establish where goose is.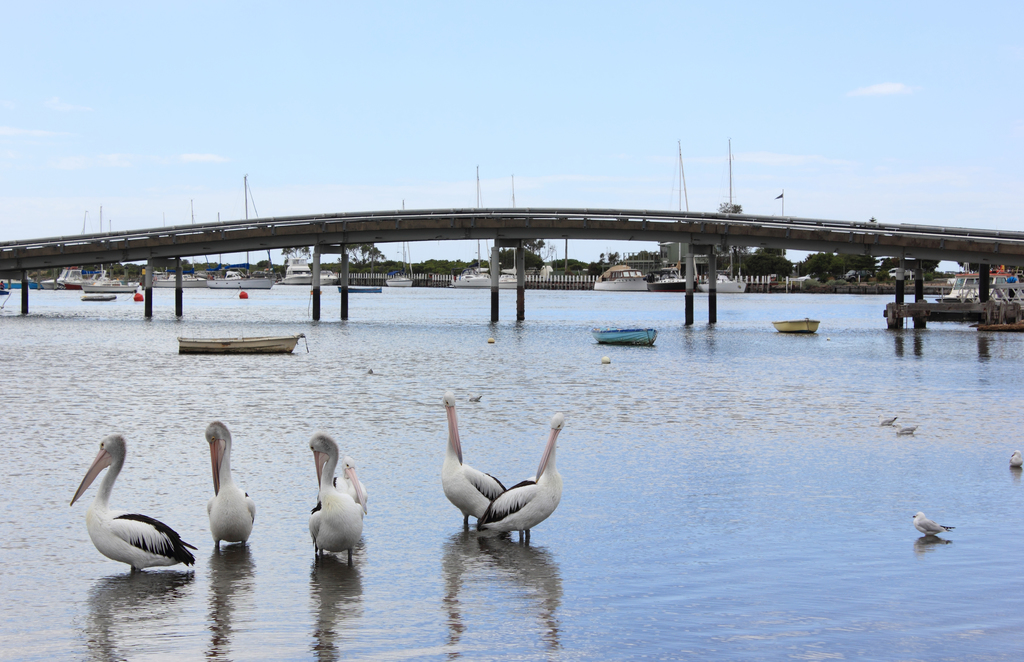
Established at [489,413,561,543].
